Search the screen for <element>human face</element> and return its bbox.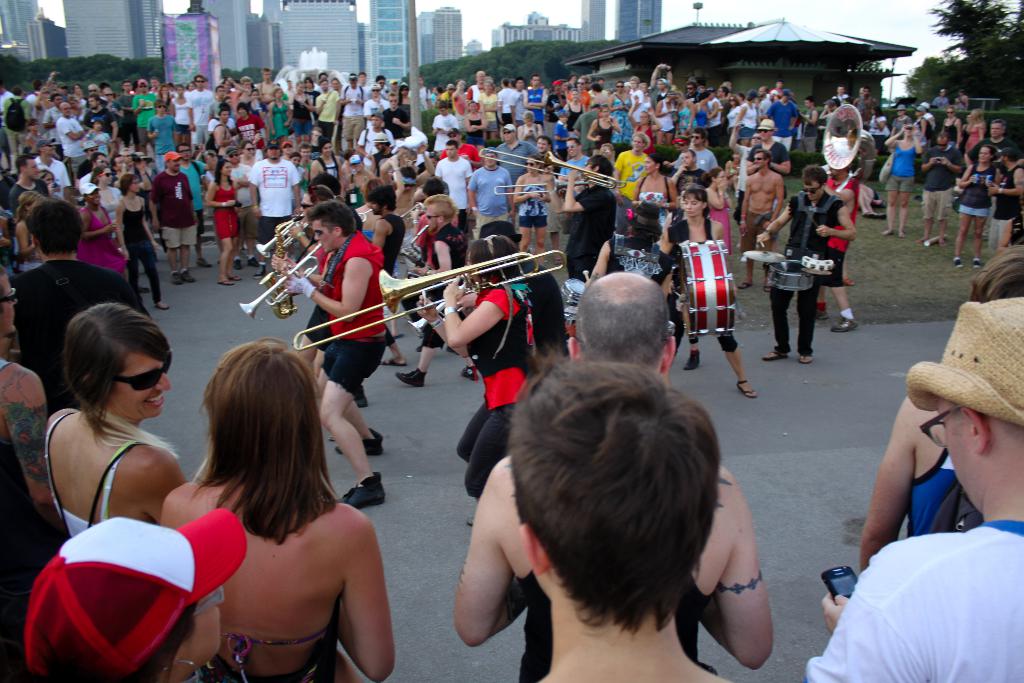
Found: l=927, t=399, r=977, b=514.
